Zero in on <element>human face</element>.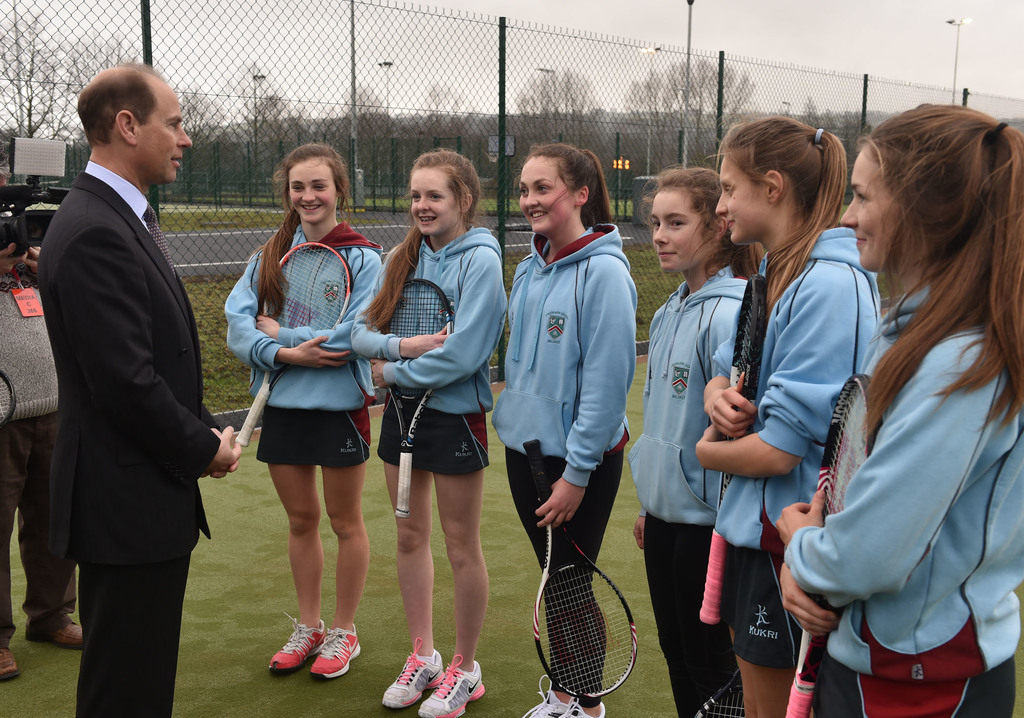
Zeroed in: detection(140, 82, 197, 180).
